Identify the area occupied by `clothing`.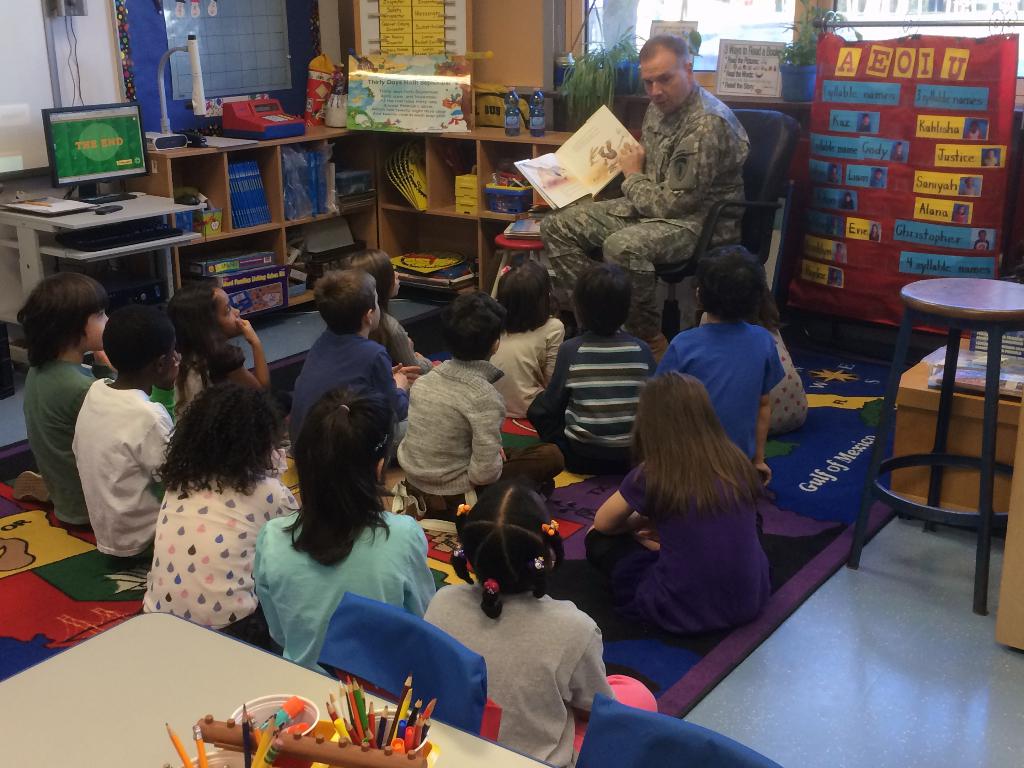
Area: detection(294, 327, 408, 483).
